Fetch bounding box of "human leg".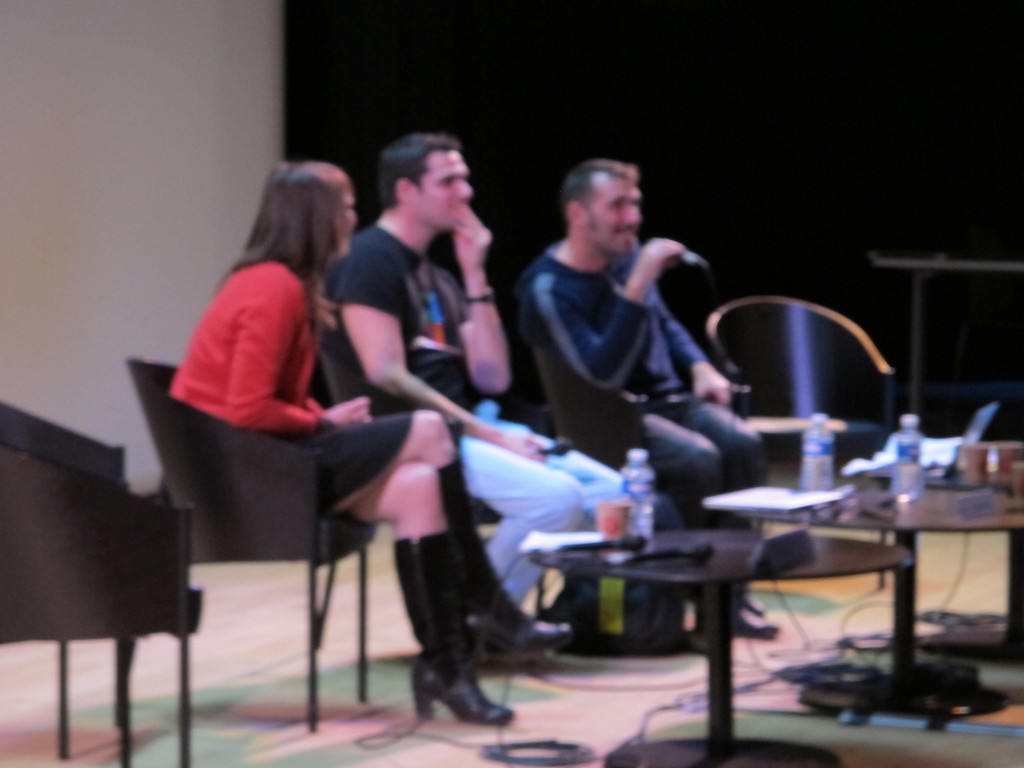
Bbox: 620,401,764,642.
